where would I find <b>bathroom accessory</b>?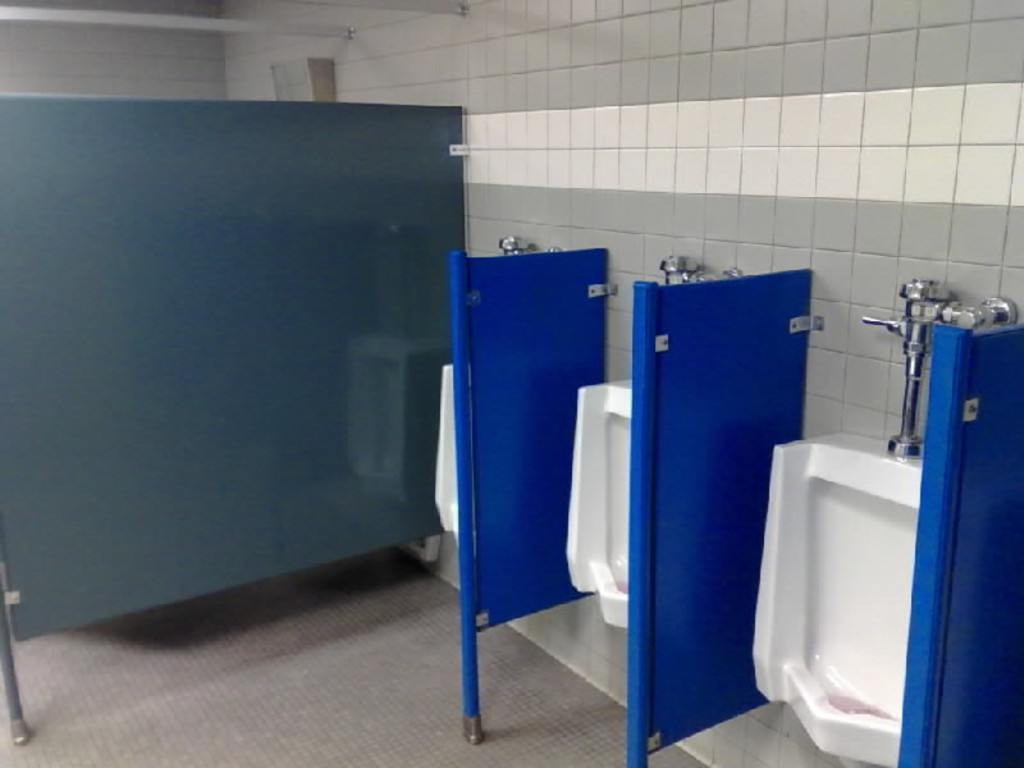
At (left=659, top=255, right=741, bottom=288).
